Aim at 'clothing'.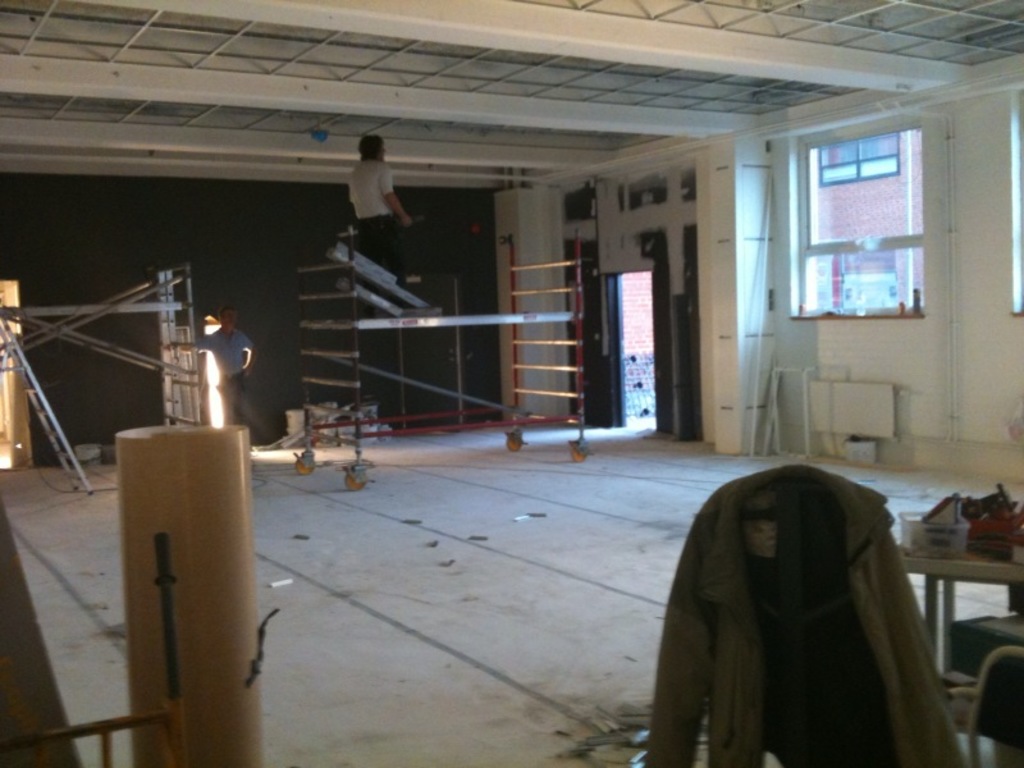
Aimed at <box>639,434,961,767</box>.
